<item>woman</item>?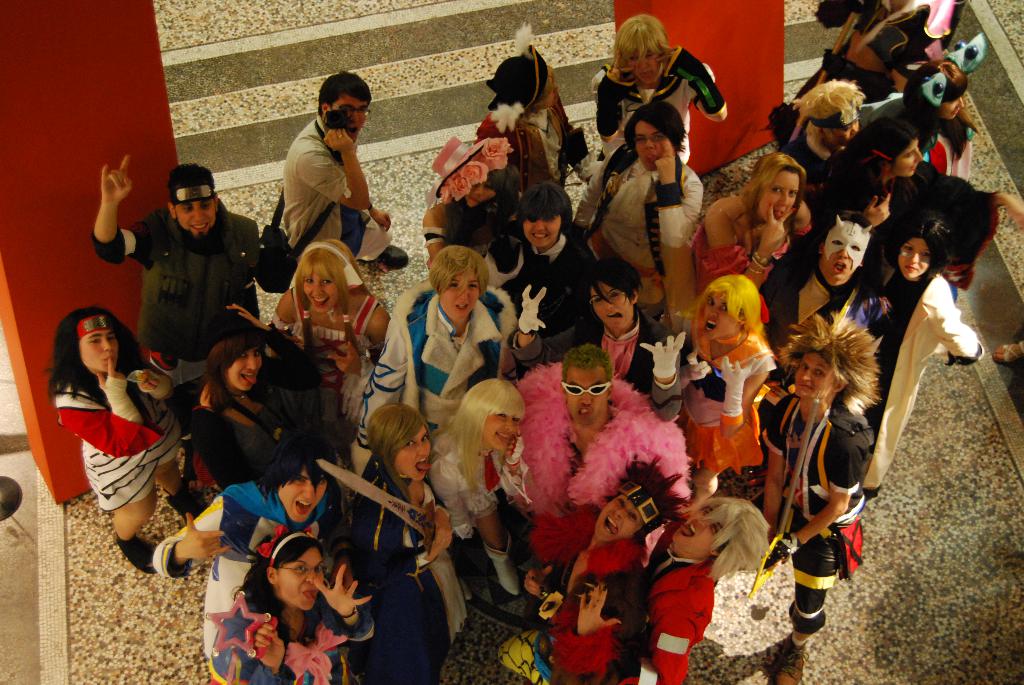
394/249/519/421
